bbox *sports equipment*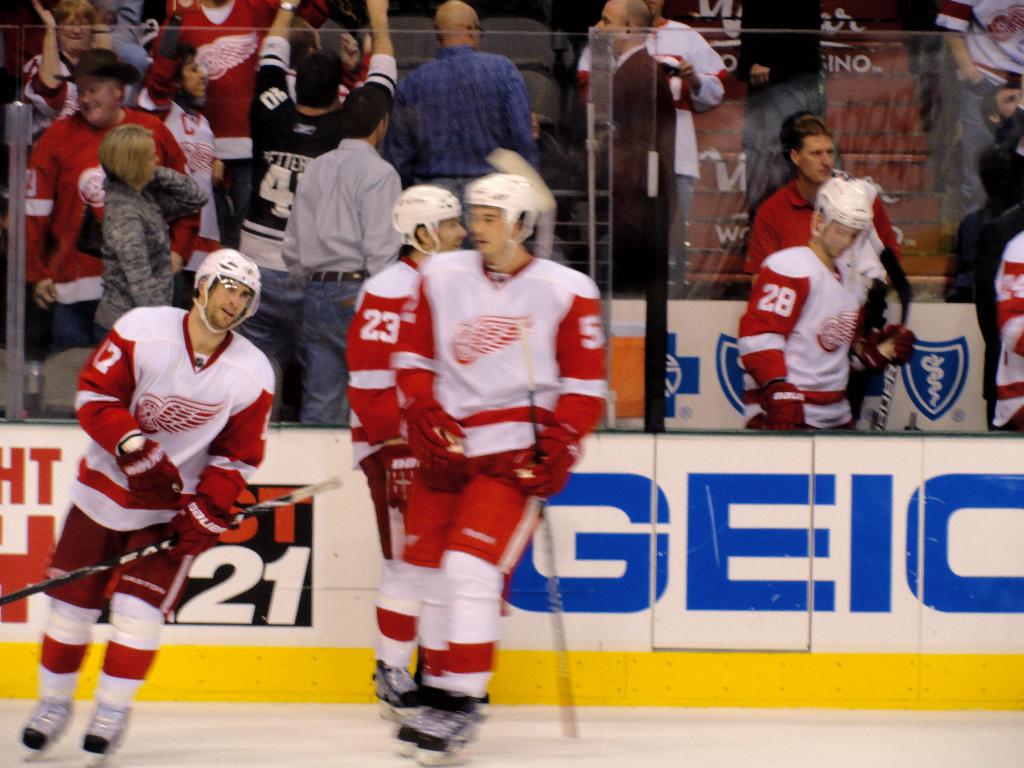
box(18, 694, 75, 760)
